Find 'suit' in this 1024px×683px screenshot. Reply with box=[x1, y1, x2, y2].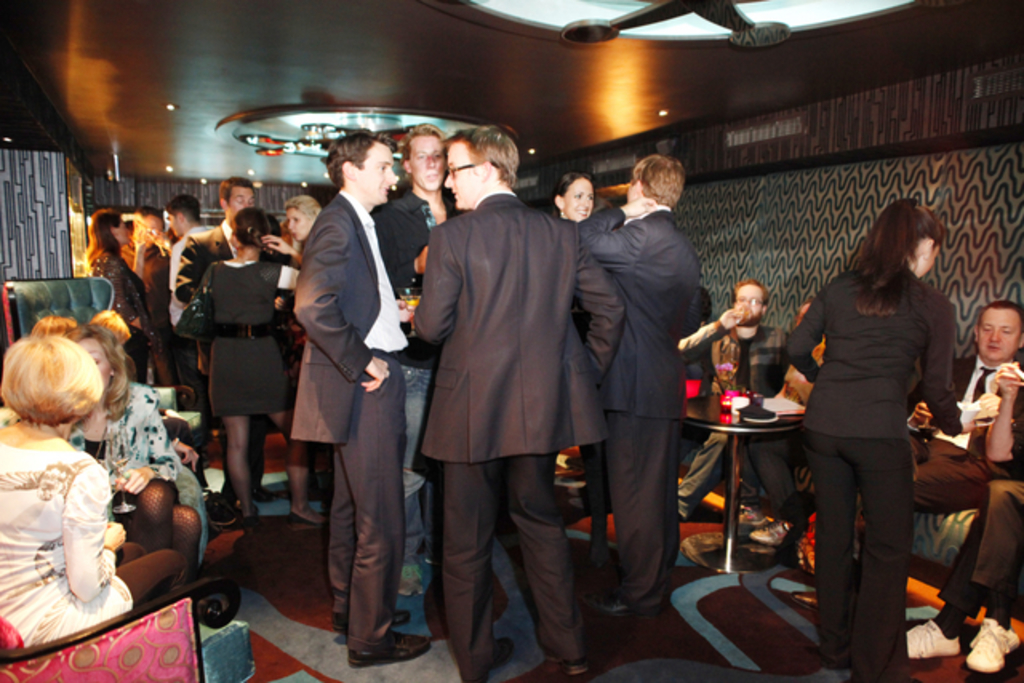
box=[686, 320, 810, 499].
